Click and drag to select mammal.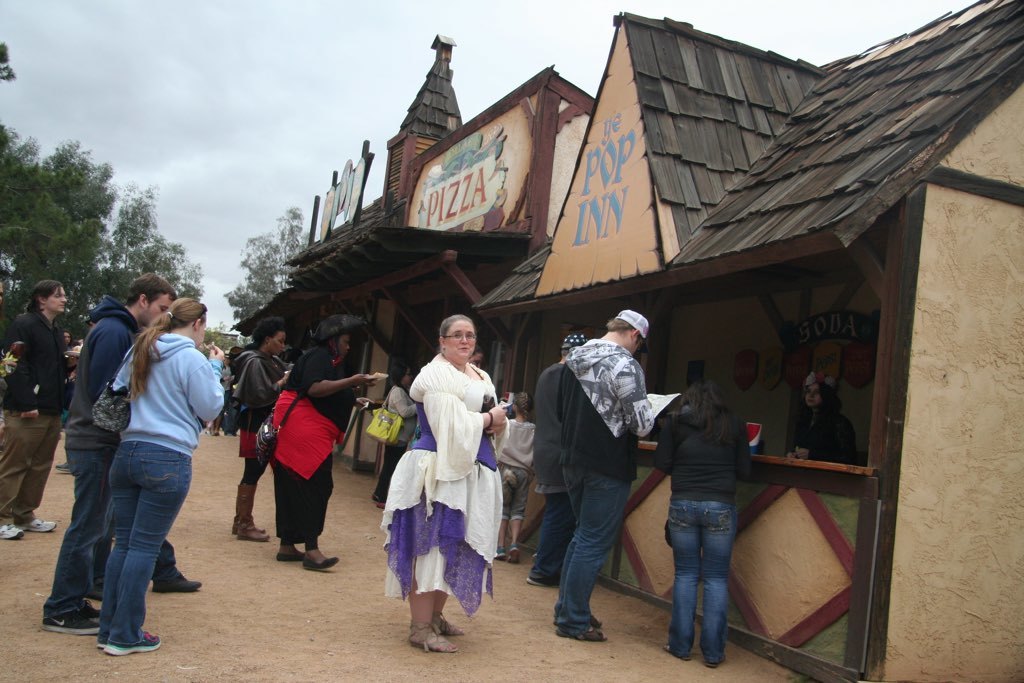
Selection: 786:371:860:460.
